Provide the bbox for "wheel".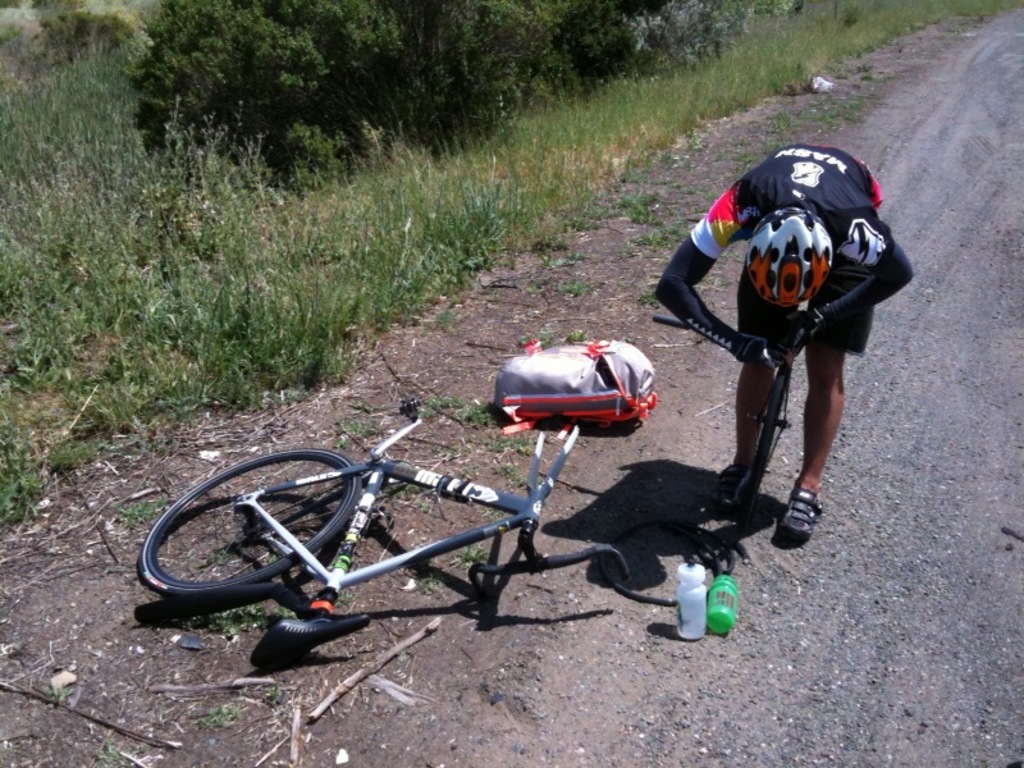
756,365,805,498.
